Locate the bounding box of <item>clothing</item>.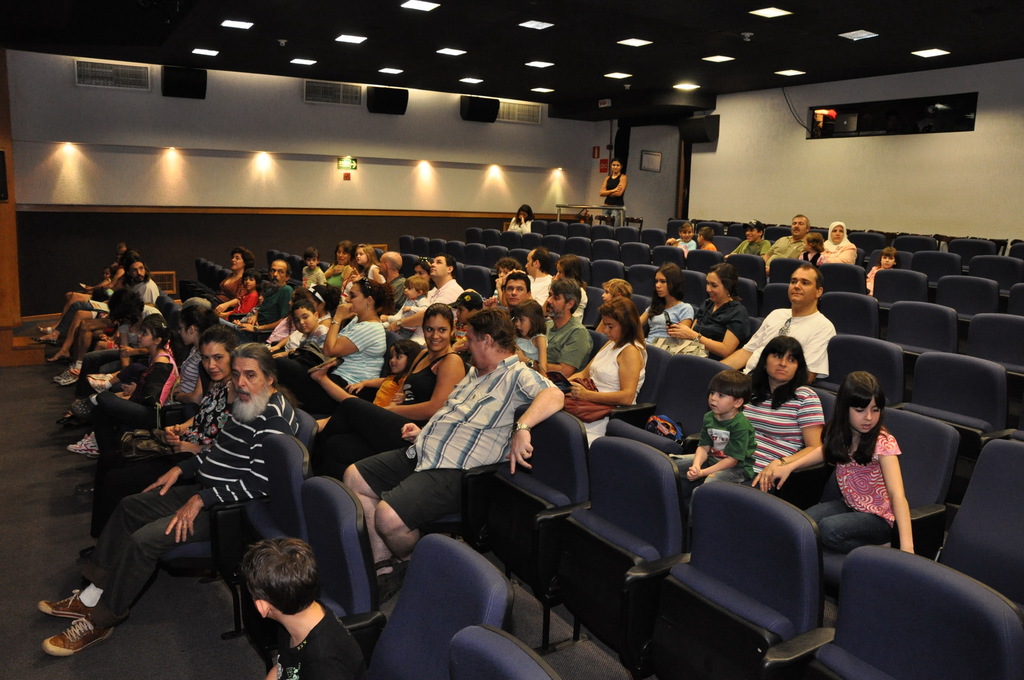
Bounding box: 90,380,235,537.
